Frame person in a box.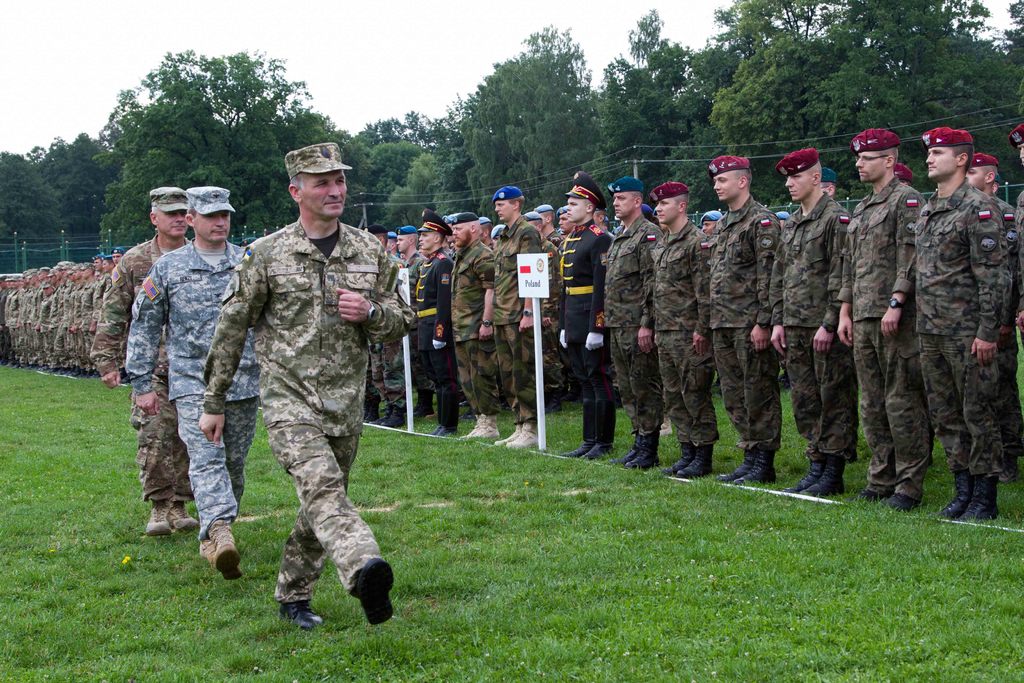
l=451, t=210, r=493, b=439.
